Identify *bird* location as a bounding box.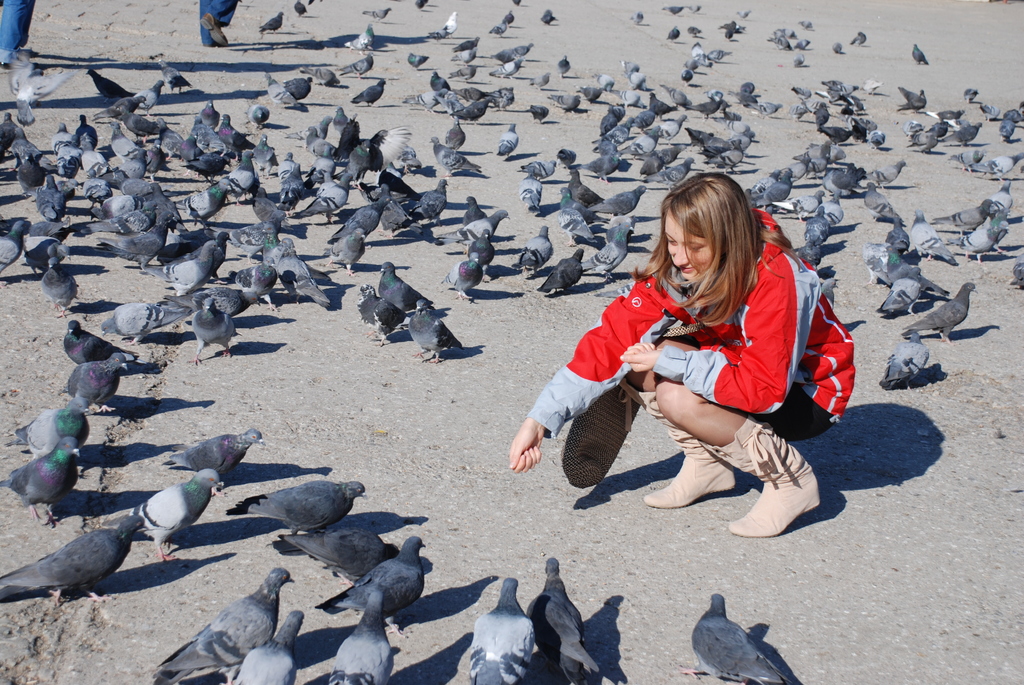
(328, 588, 397, 684).
